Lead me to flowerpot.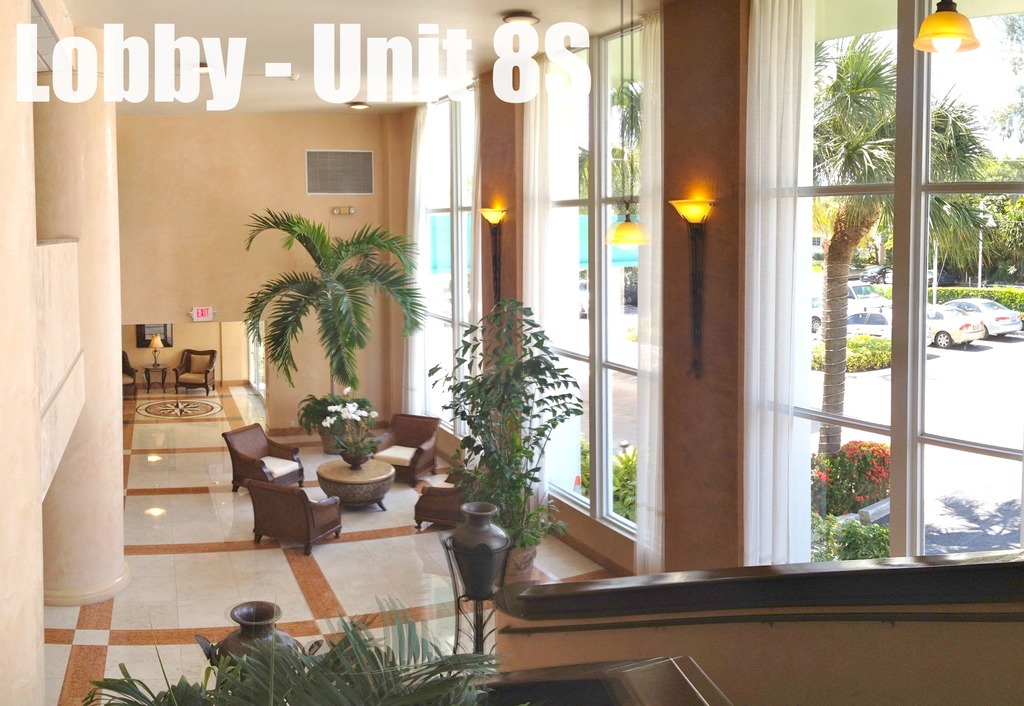
Lead to {"x1": 316, "y1": 422, "x2": 362, "y2": 453}.
